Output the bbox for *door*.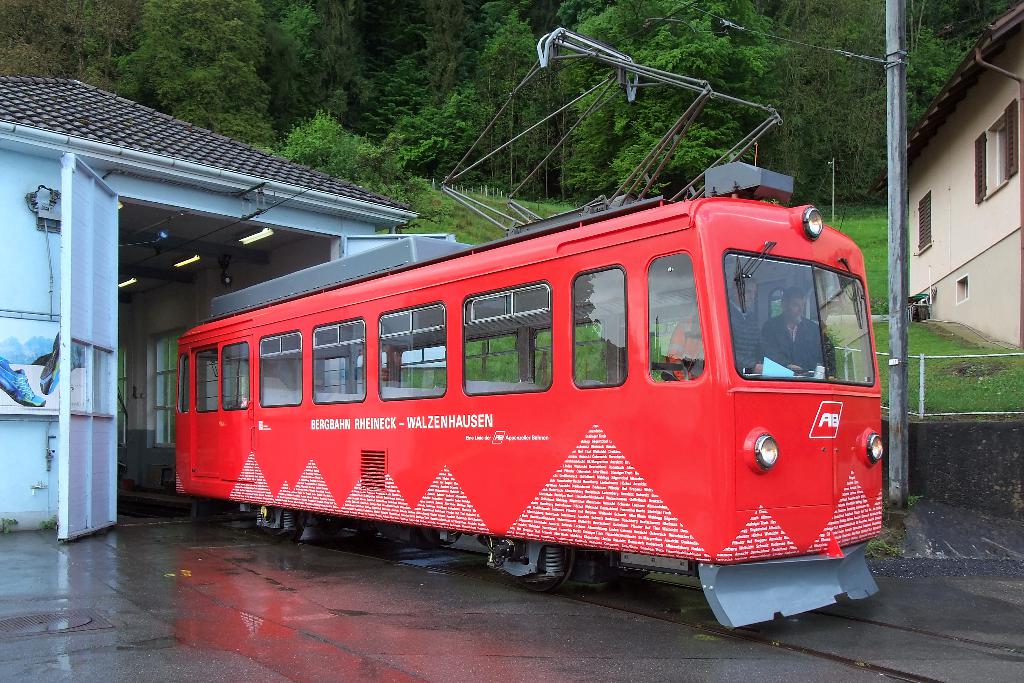
detection(61, 147, 124, 543).
